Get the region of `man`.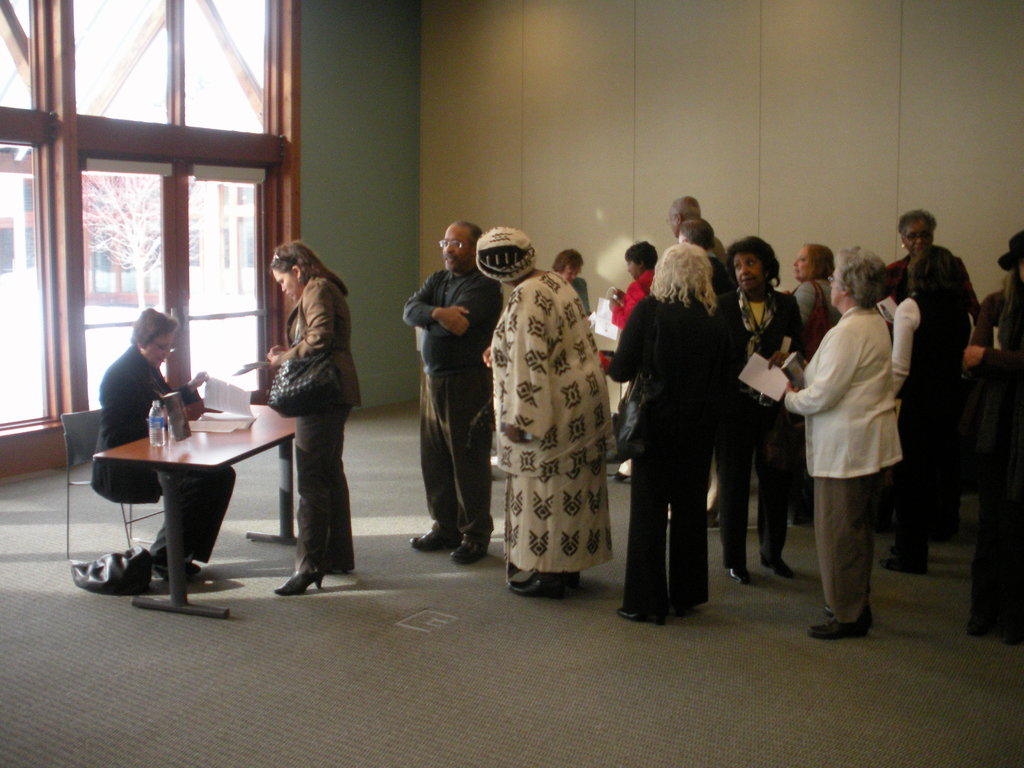
select_region(677, 216, 735, 298).
